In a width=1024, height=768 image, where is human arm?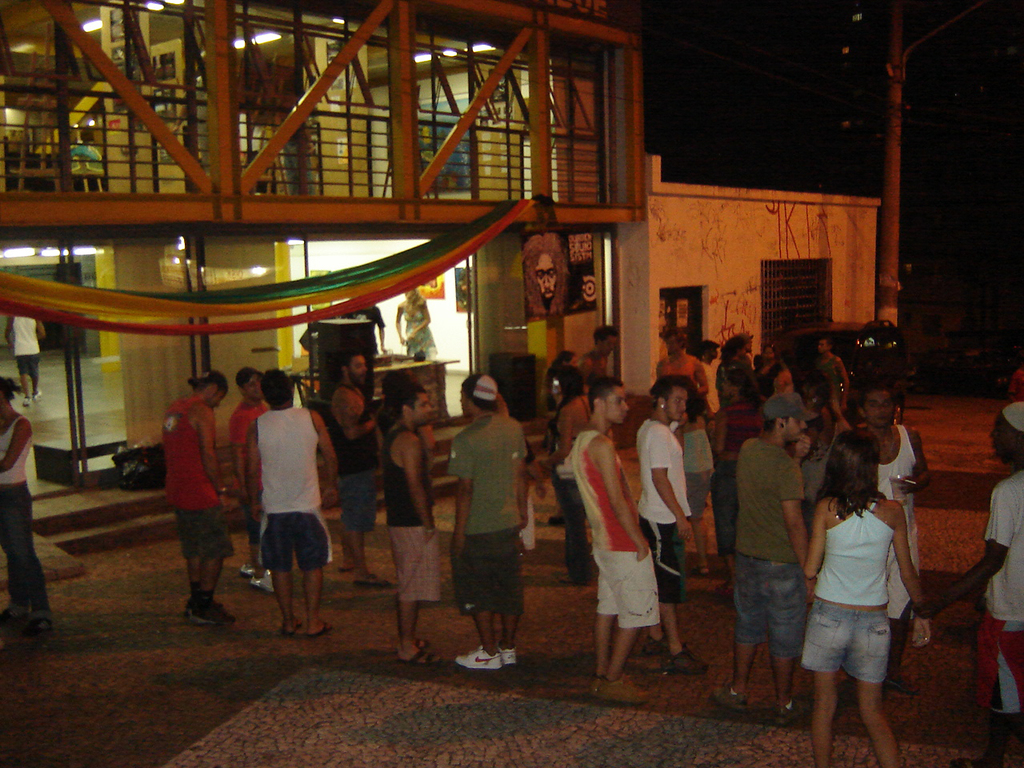
[left=889, top=506, right=931, bottom=650].
